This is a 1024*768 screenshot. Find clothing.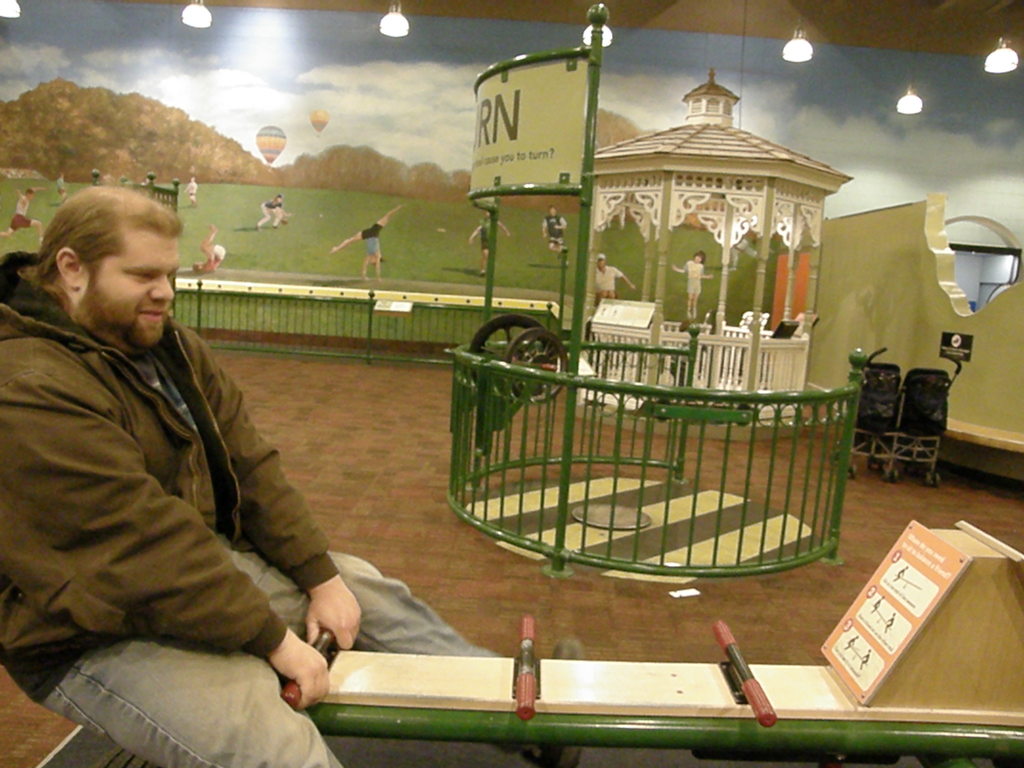
Bounding box: l=182, t=179, r=201, b=201.
